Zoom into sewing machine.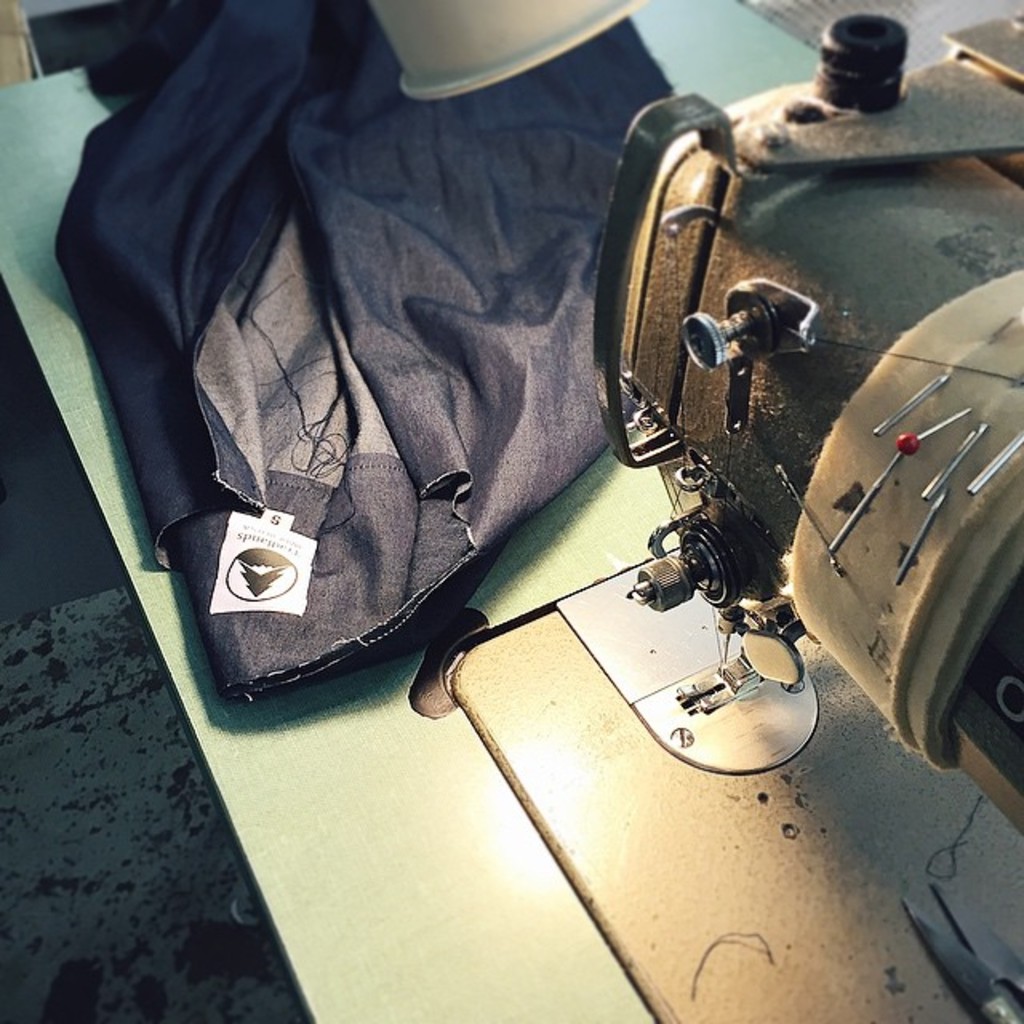
Zoom target: bbox=[0, 0, 1022, 1022].
